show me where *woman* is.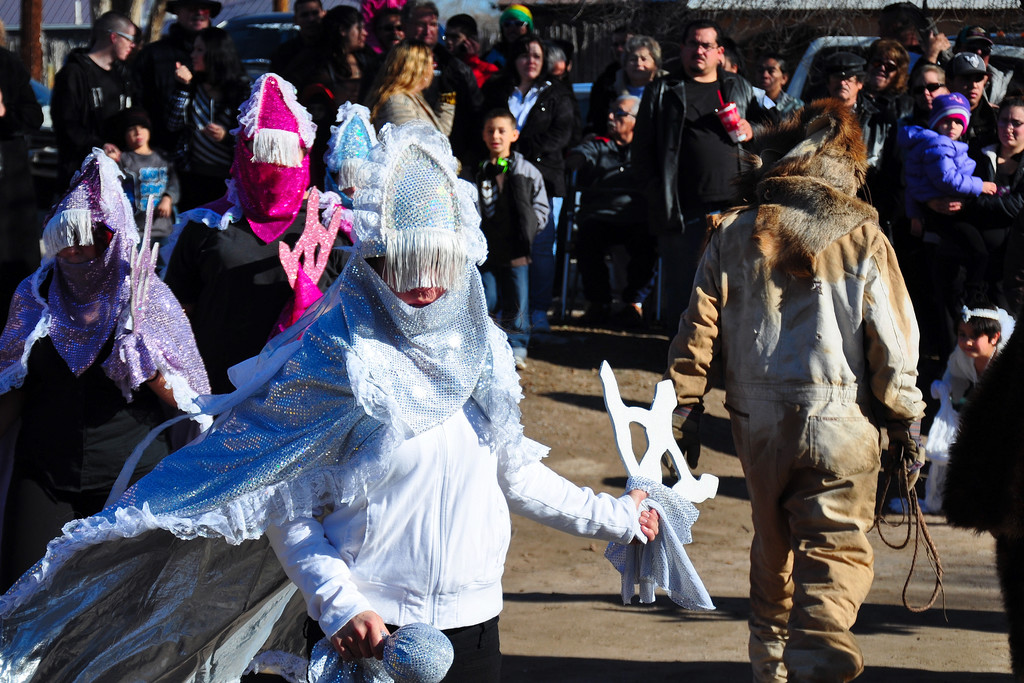
*woman* is at Rect(929, 95, 1023, 324).
